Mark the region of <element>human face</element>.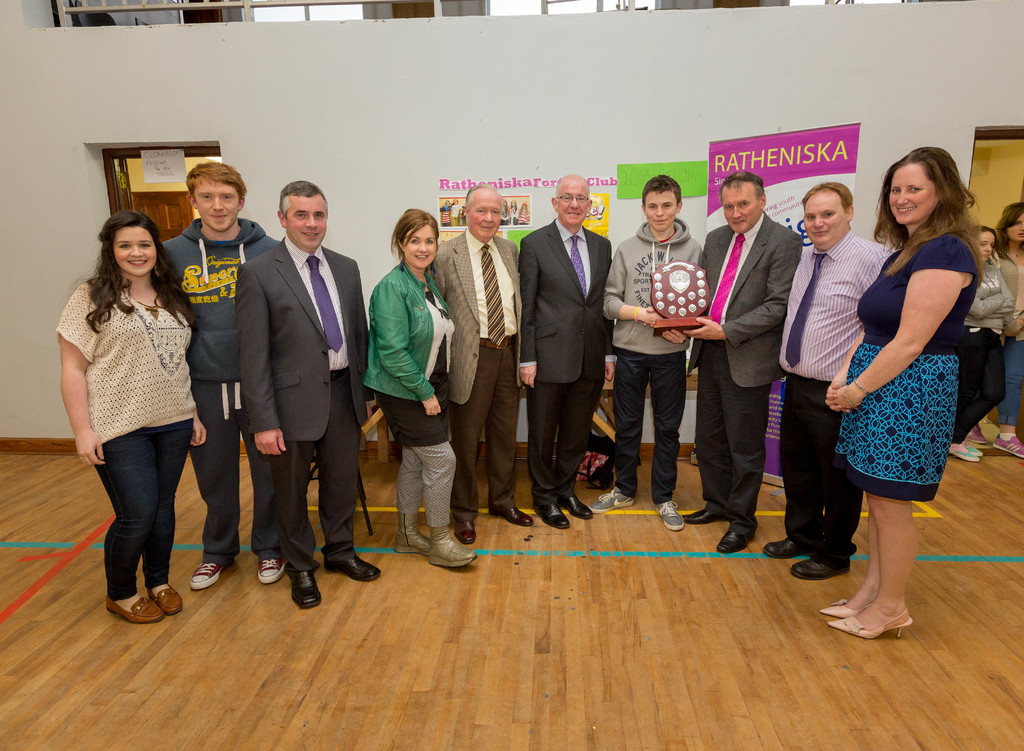
Region: box(400, 228, 438, 270).
